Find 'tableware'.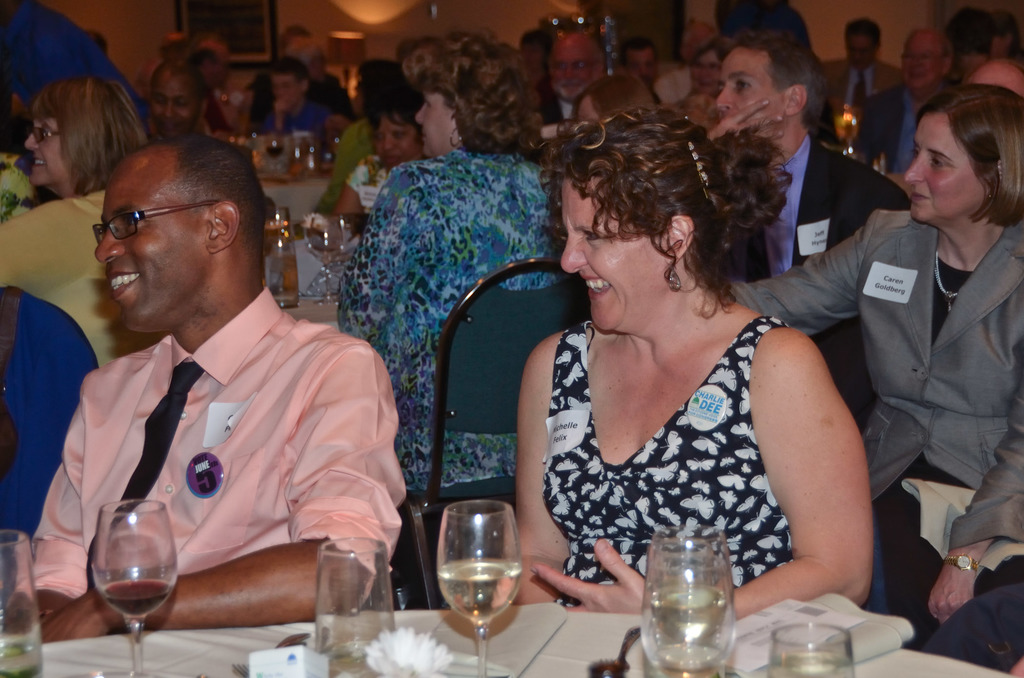
432/501/524/677.
